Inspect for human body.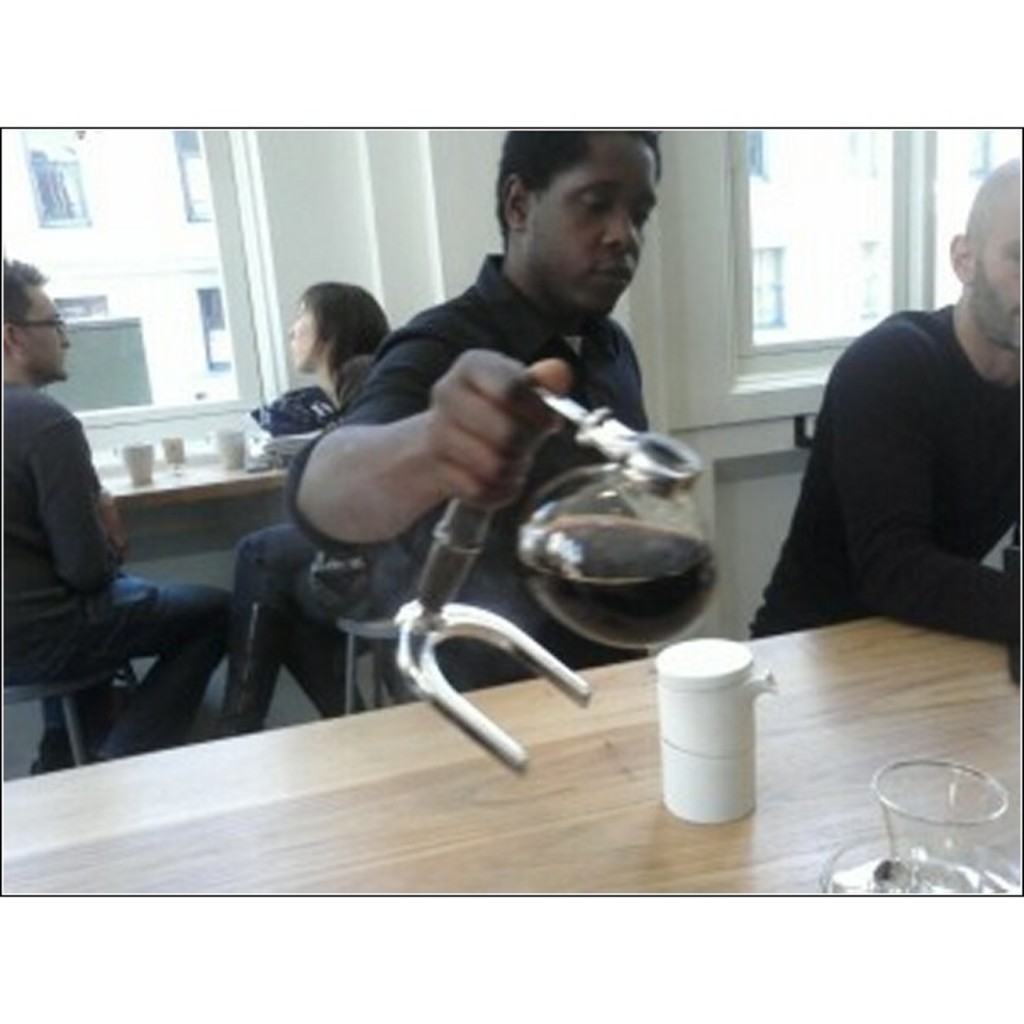
Inspection: BBox(0, 258, 253, 778).
